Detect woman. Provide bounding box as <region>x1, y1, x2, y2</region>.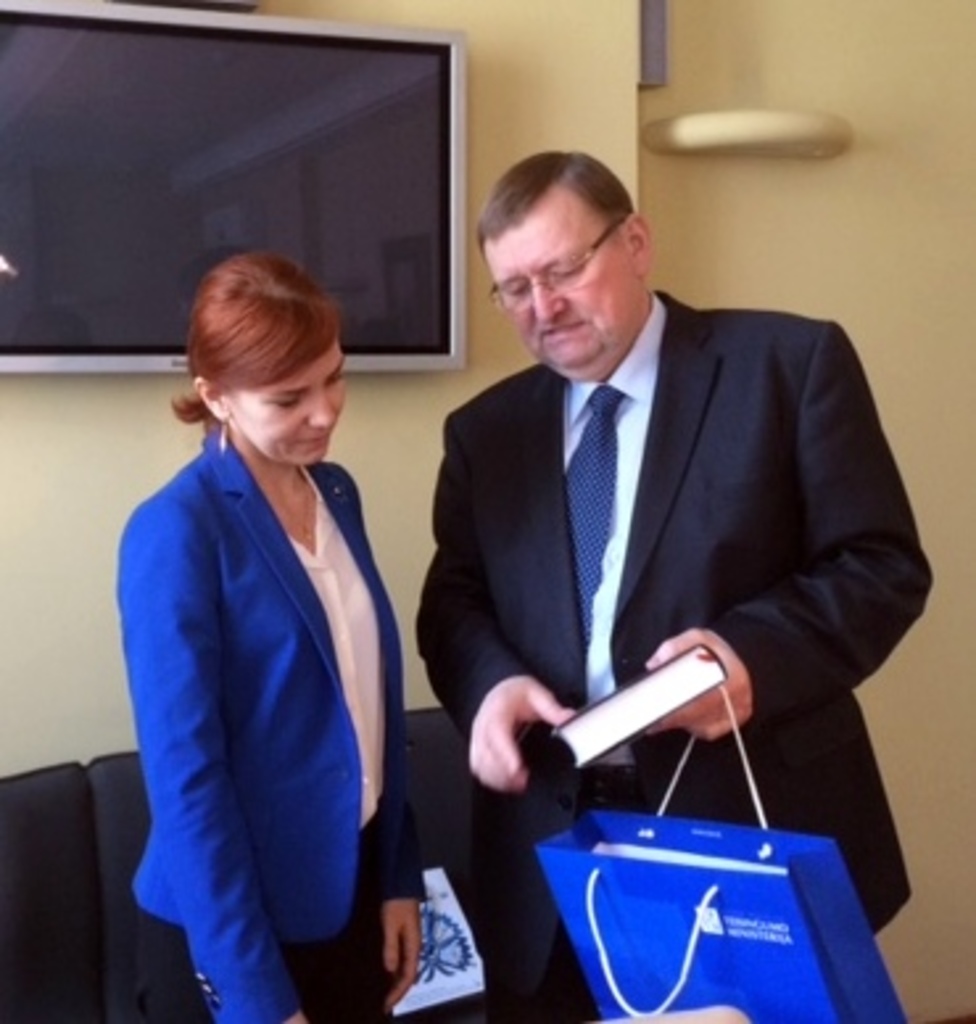
<region>108, 203, 425, 1019</region>.
